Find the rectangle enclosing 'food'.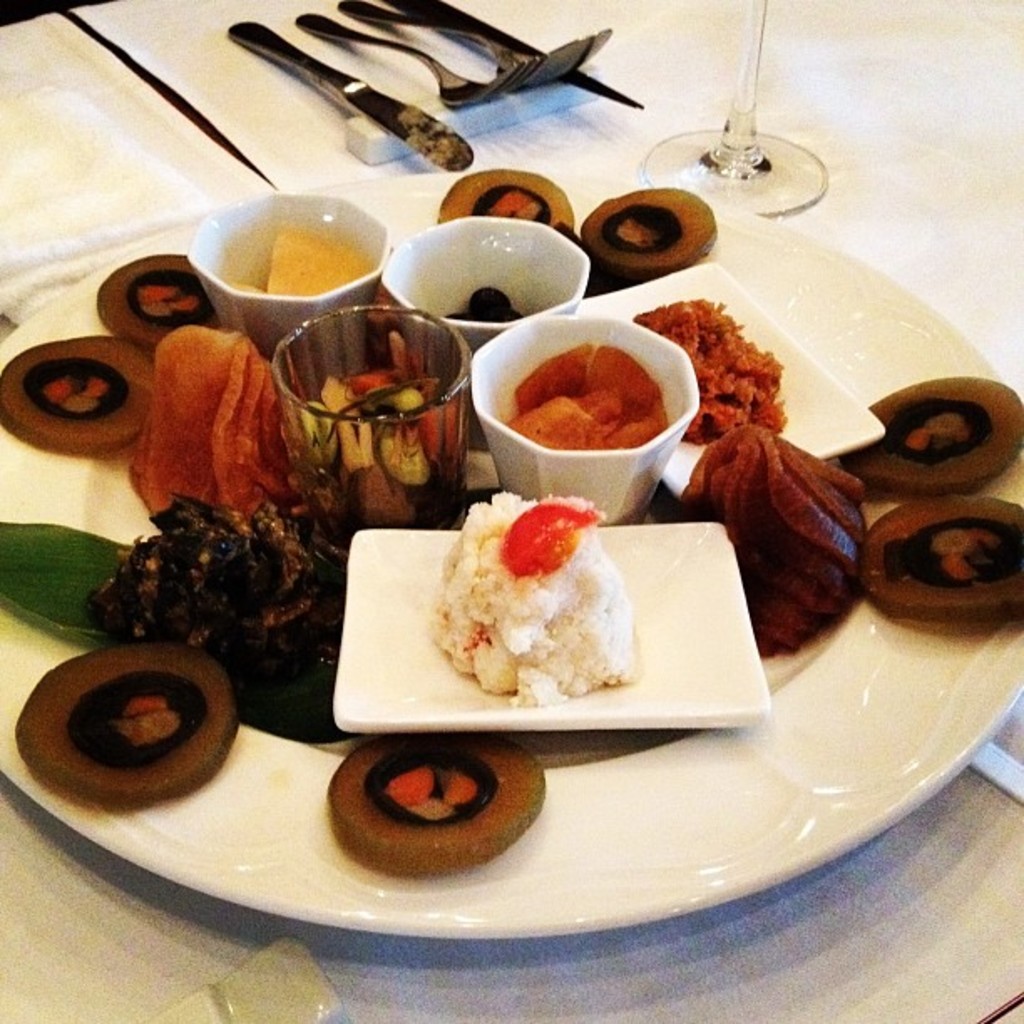
87/499/356/668.
